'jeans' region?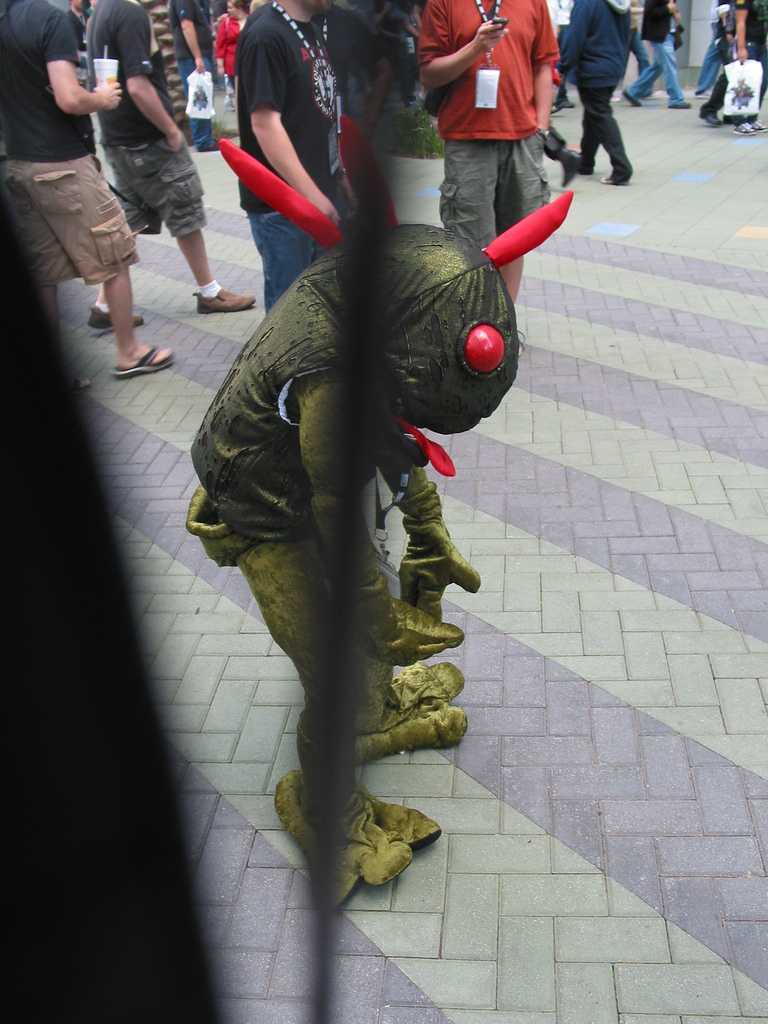
bbox=[622, 33, 683, 102]
